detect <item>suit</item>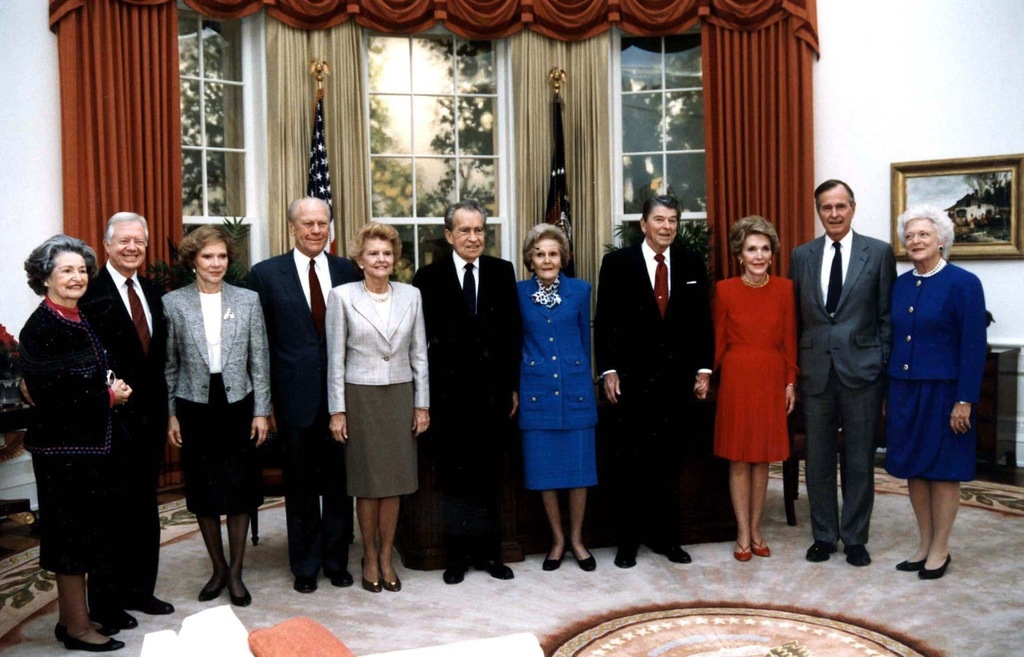
select_region(590, 235, 717, 548)
